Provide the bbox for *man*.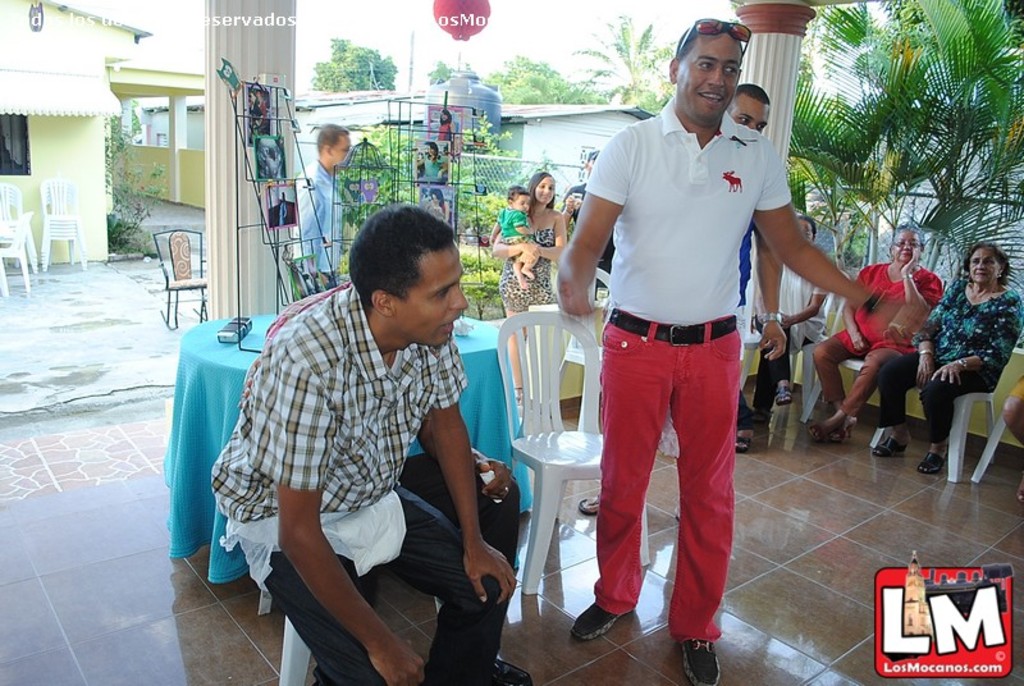
x1=293 y1=124 x2=353 y2=297.
